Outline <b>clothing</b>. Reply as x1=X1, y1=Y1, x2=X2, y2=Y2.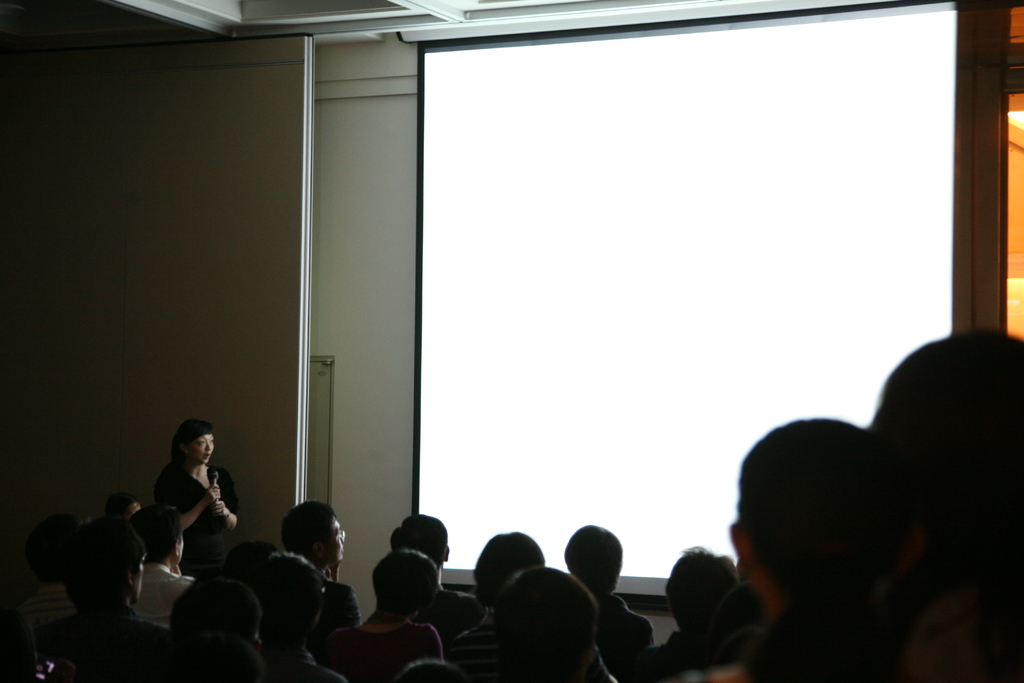
x1=336, y1=619, x2=451, y2=682.
